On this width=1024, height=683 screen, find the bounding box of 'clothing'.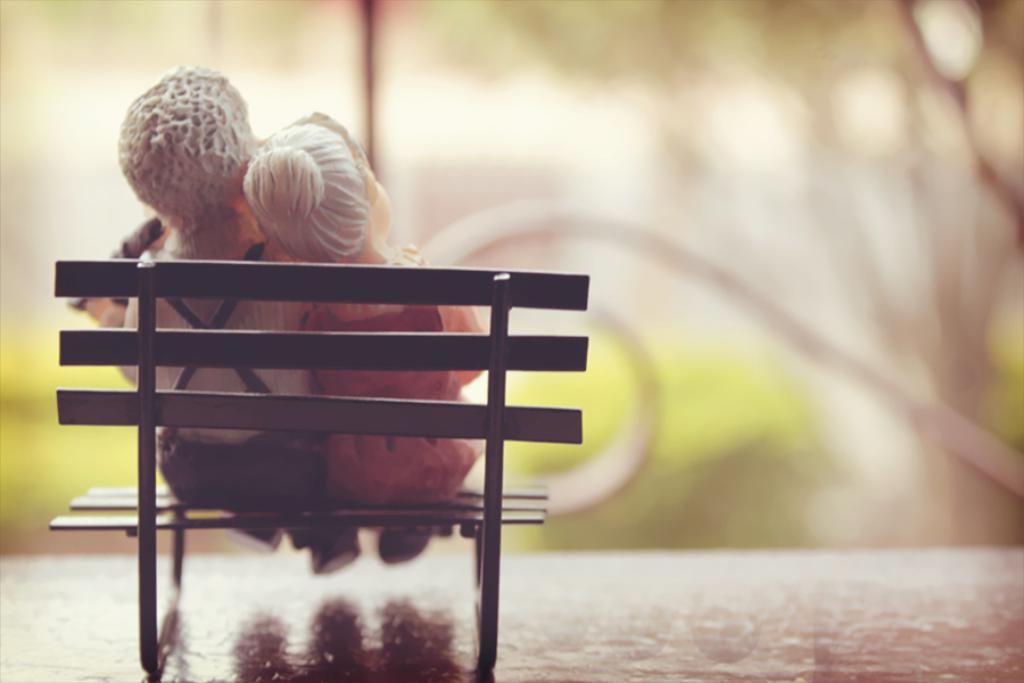
Bounding box: (292,254,487,510).
